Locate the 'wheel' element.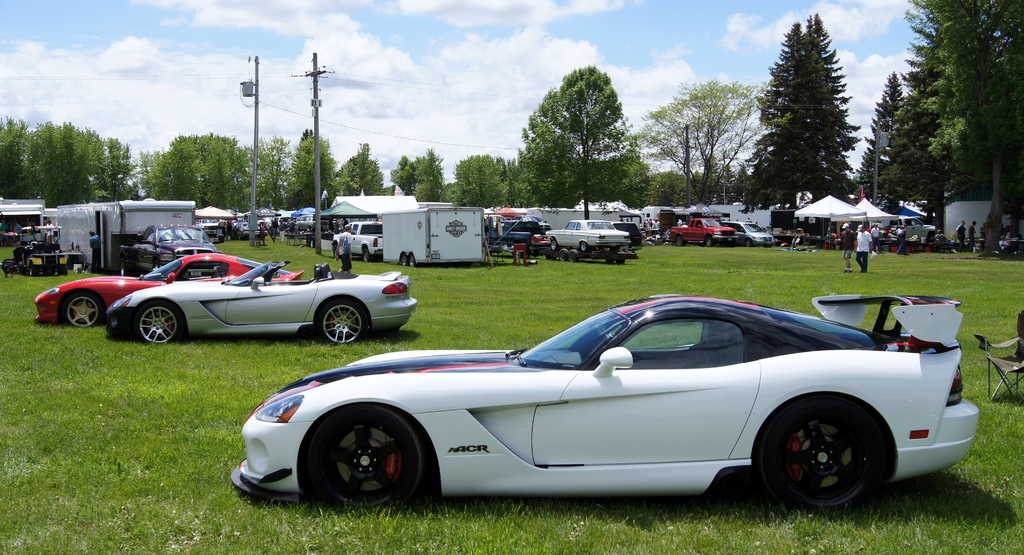
Element bbox: bbox=[605, 256, 612, 261].
